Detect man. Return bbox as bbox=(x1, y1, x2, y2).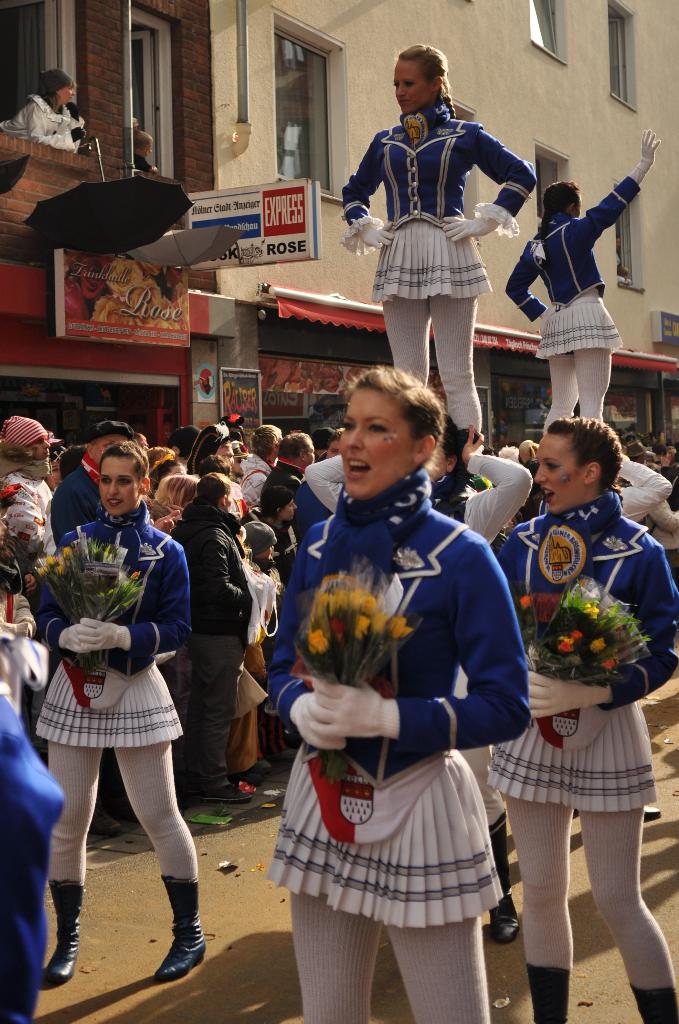
bbox=(292, 424, 349, 533).
